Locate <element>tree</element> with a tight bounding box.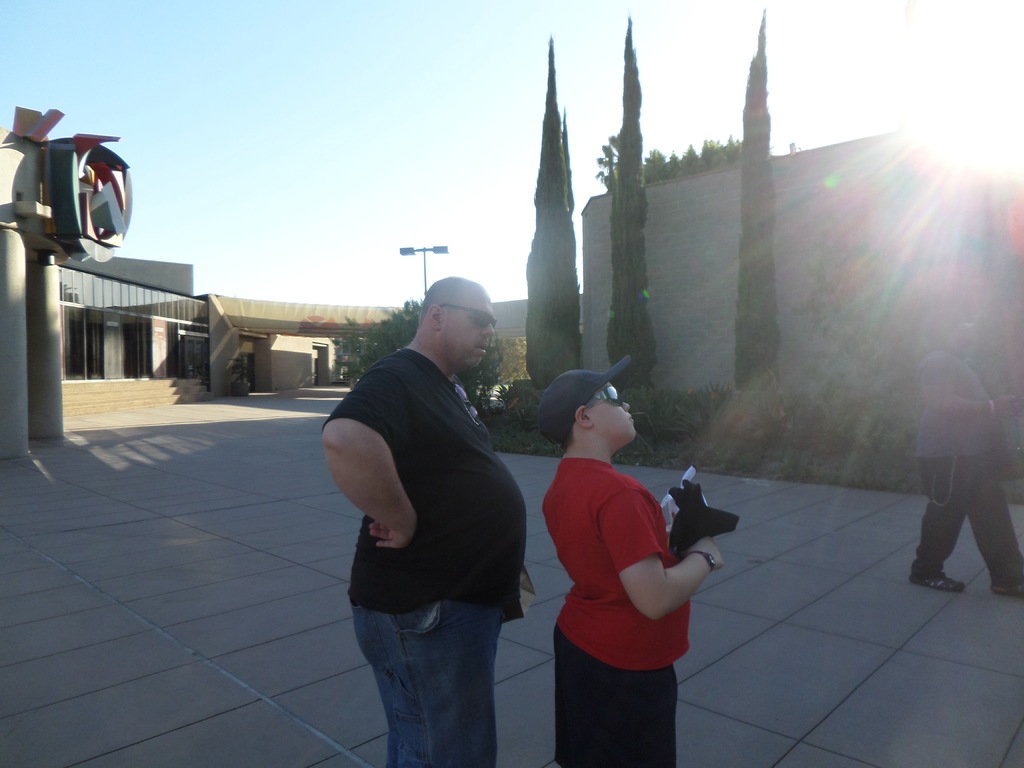
left=662, top=135, right=740, bottom=175.
